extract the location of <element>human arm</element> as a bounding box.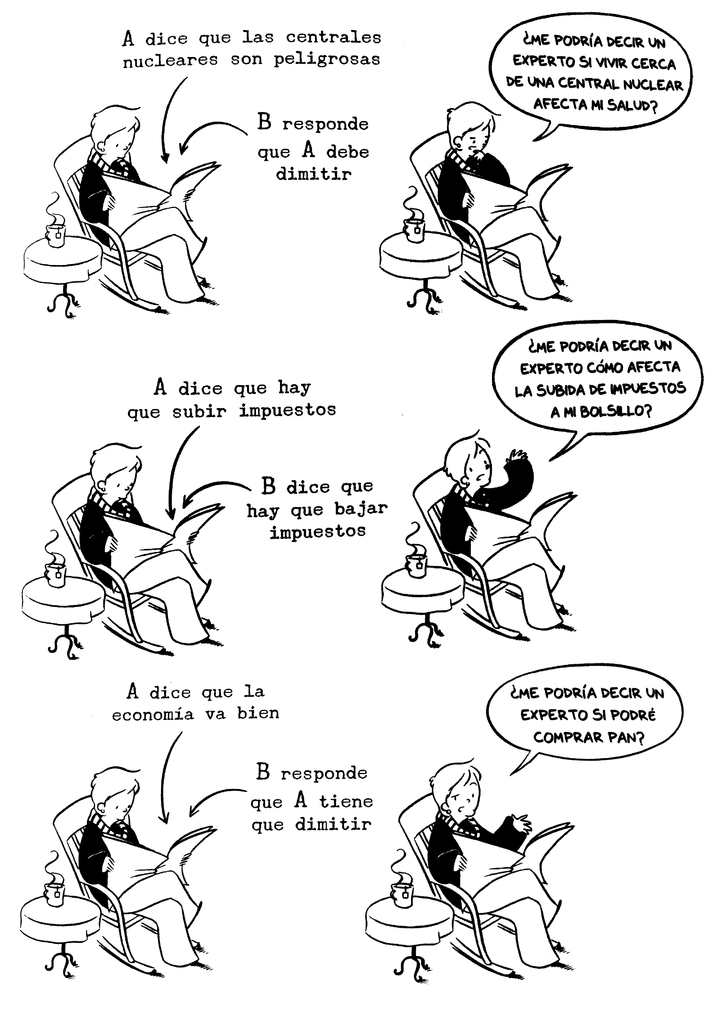
{"x1": 89, "y1": 834, "x2": 113, "y2": 879}.
